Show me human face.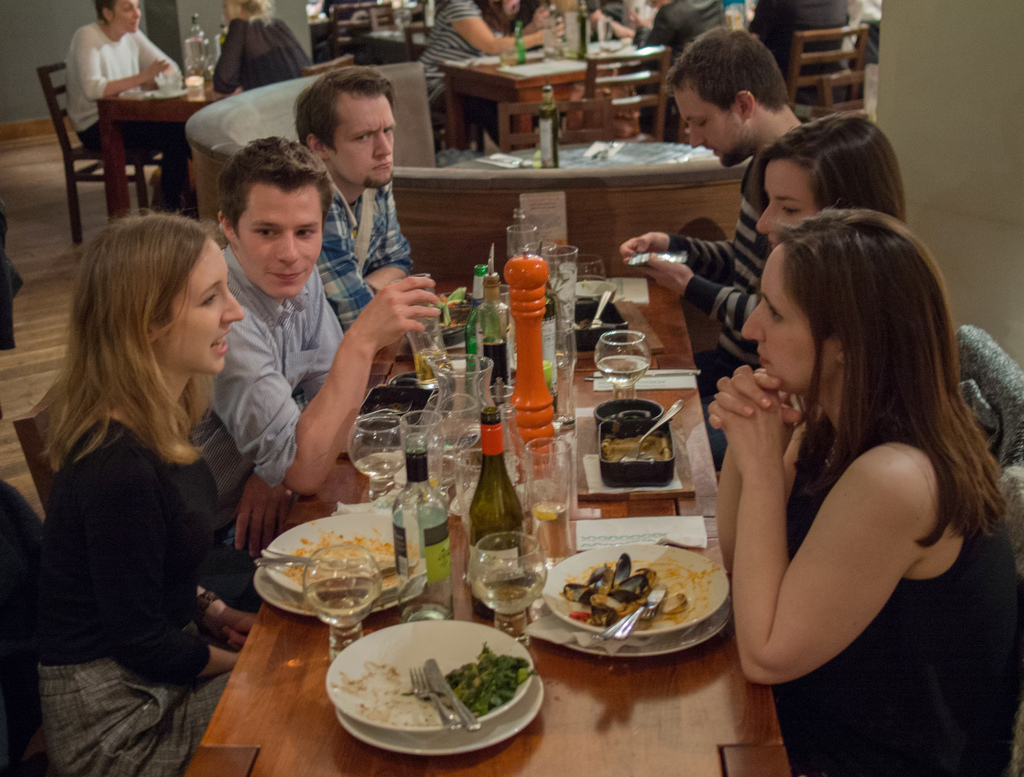
human face is here: bbox(328, 95, 397, 189).
